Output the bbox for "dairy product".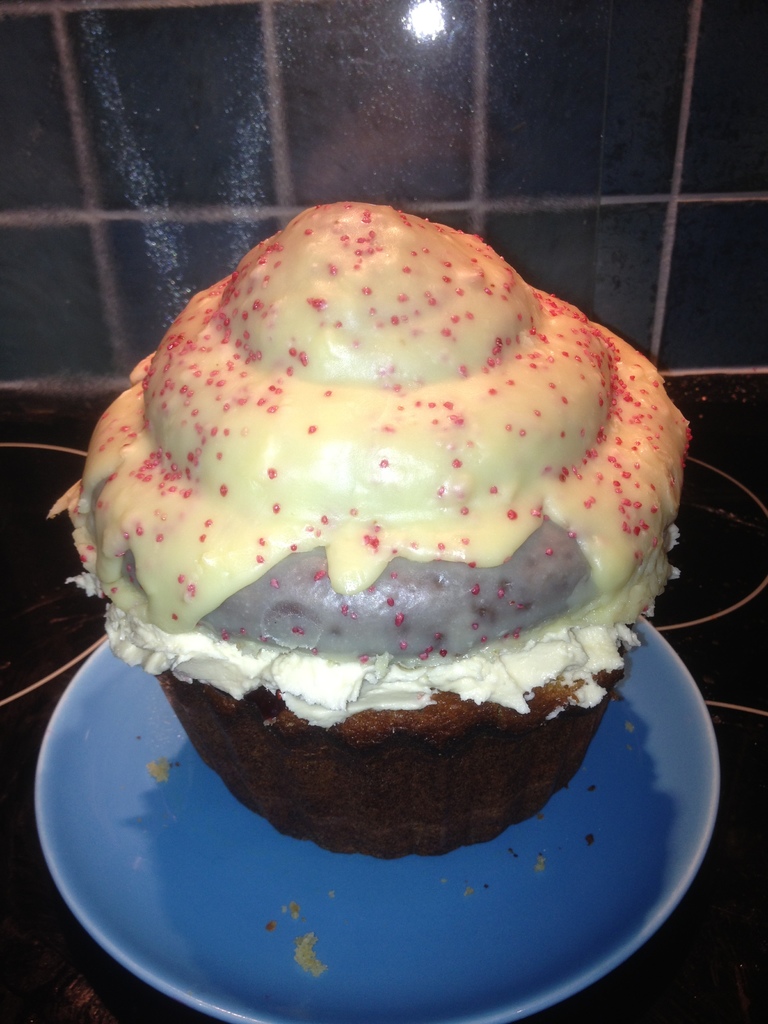
<bbox>87, 205, 683, 776</bbox>.
